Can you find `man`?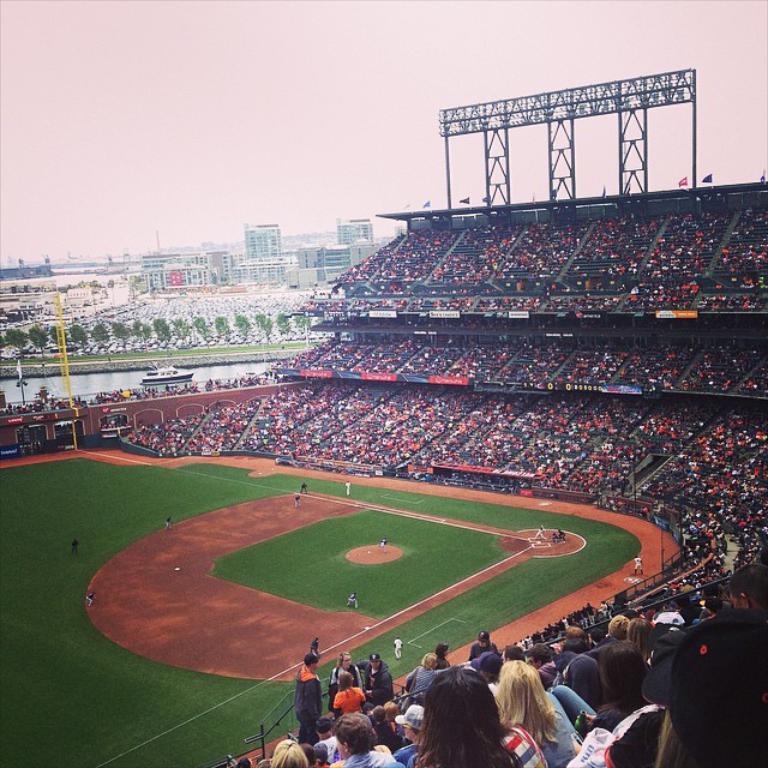
Yes, bounding box: [342,592,359,610].
